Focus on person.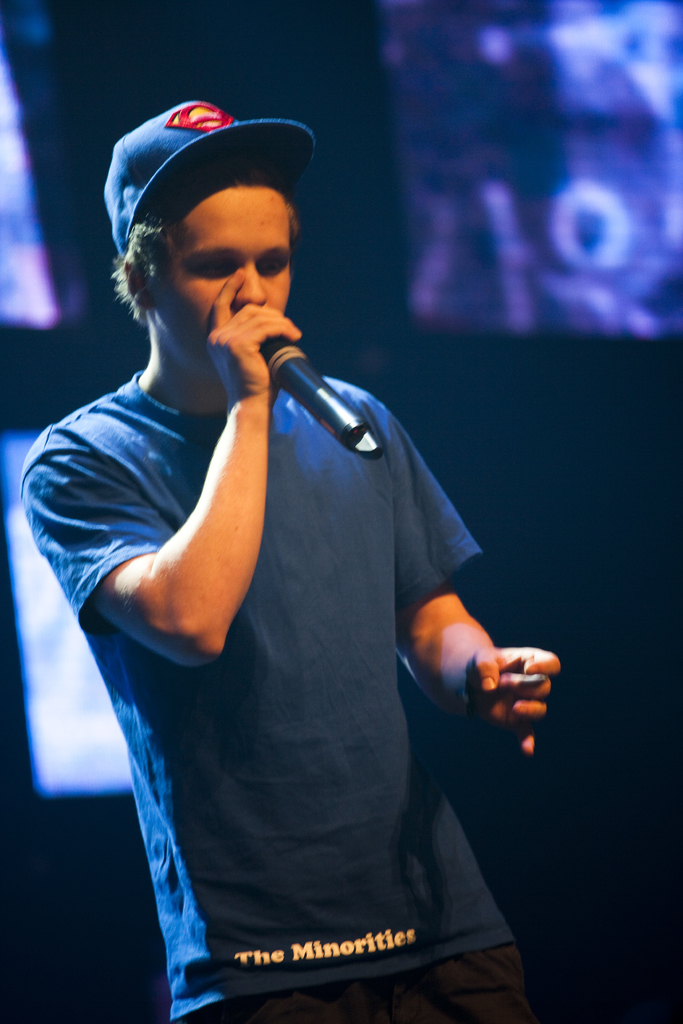
Focused at detection(20, 99, 561, 1023).
